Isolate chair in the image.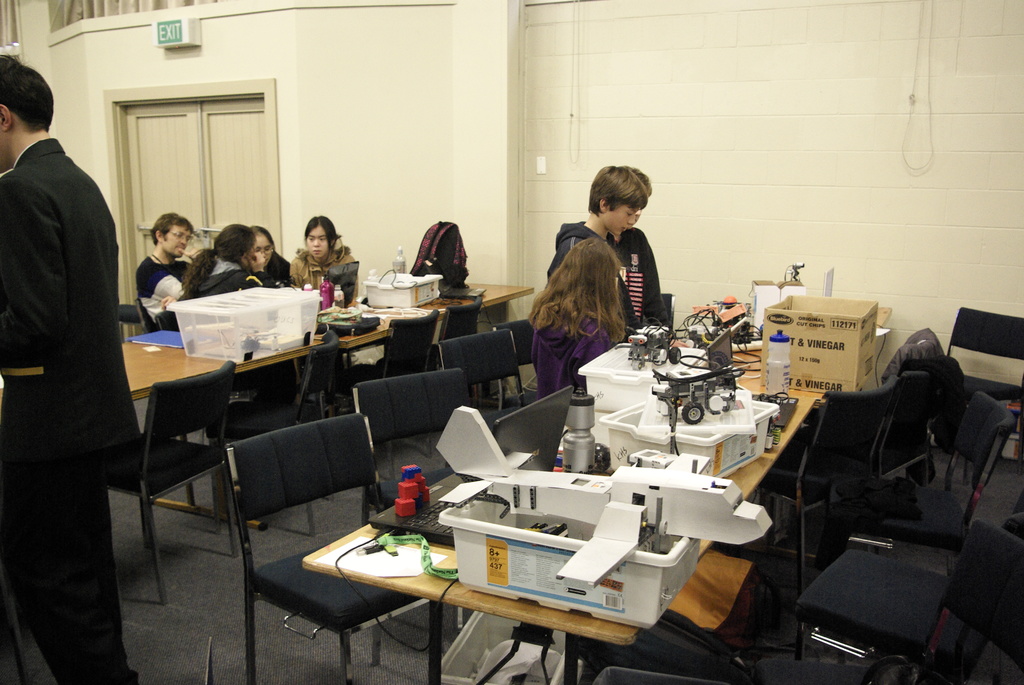
Isolated region: (left=797, top=368, right=960, bottom=489).
